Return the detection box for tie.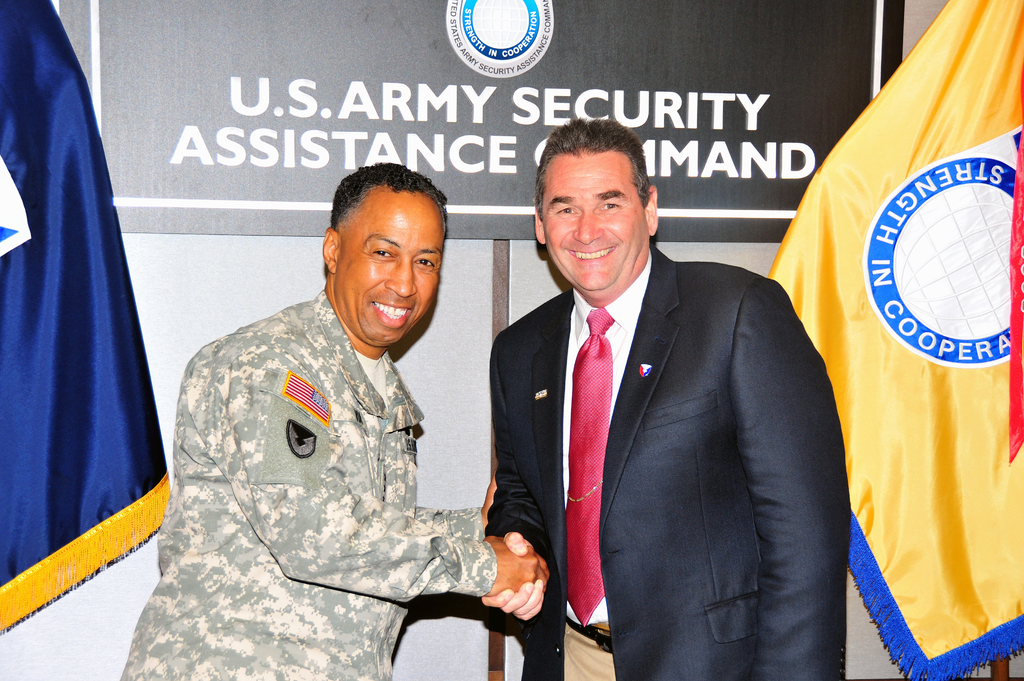
select_region(561, 308, 612, 622).
